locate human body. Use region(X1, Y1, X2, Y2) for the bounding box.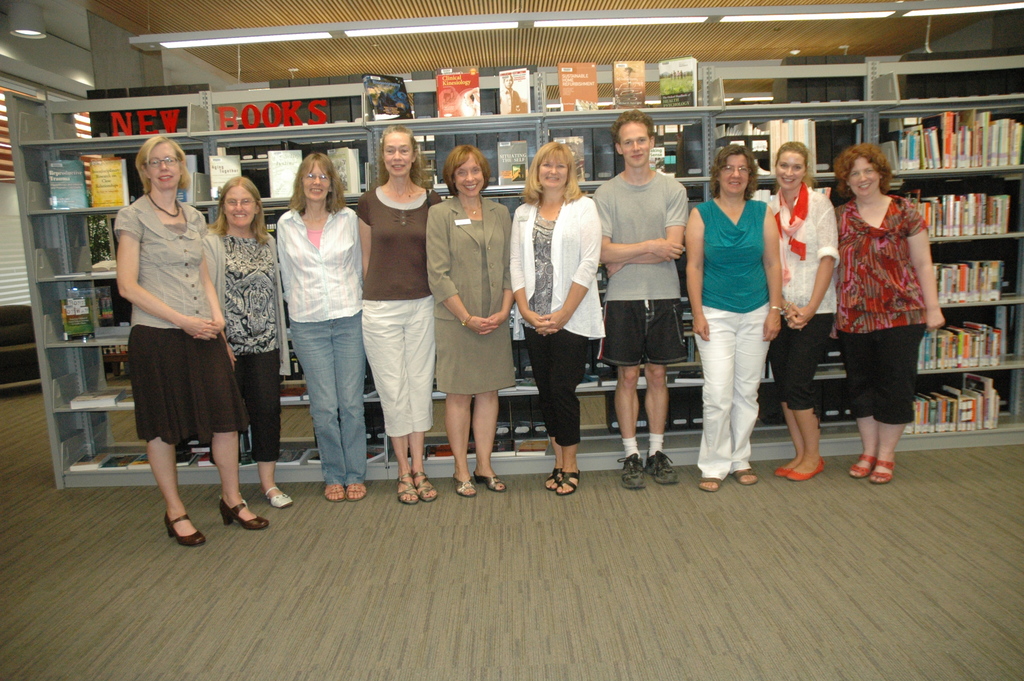
region(697, 119, 795, 520).
